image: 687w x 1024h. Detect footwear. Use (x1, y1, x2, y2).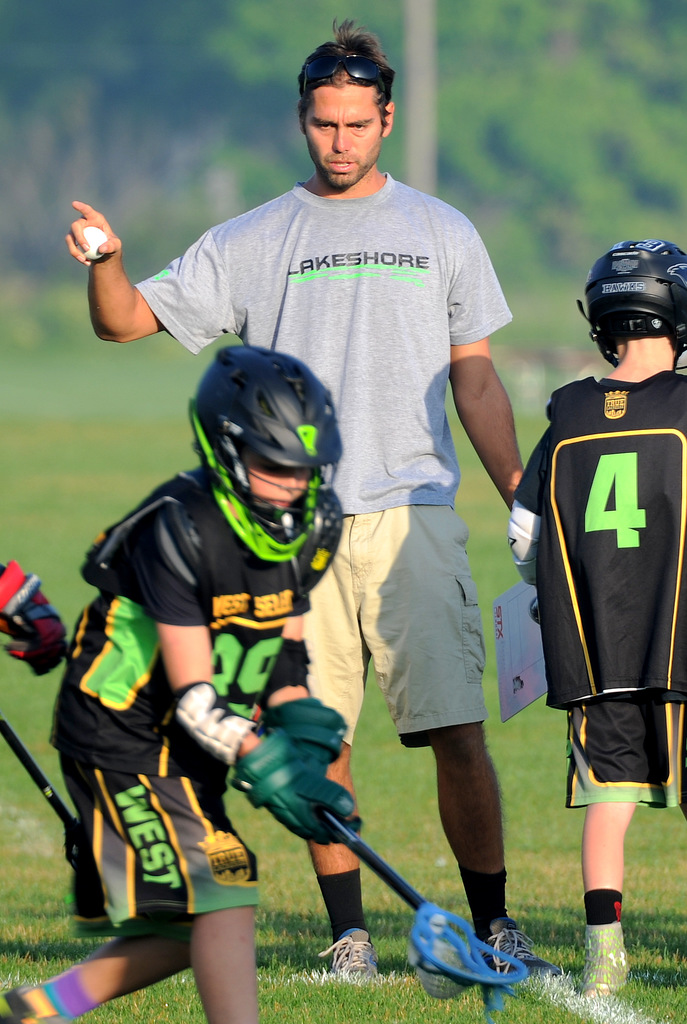
(483, 918, 568, 1004).
